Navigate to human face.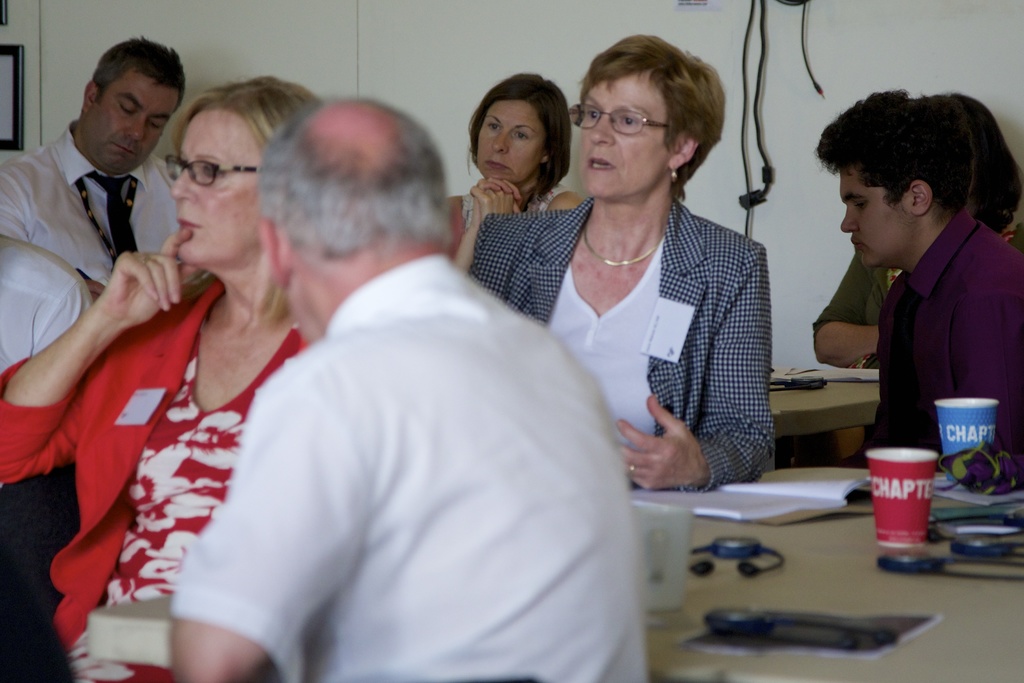
Navigation target: 837, 167, 911, 268.
